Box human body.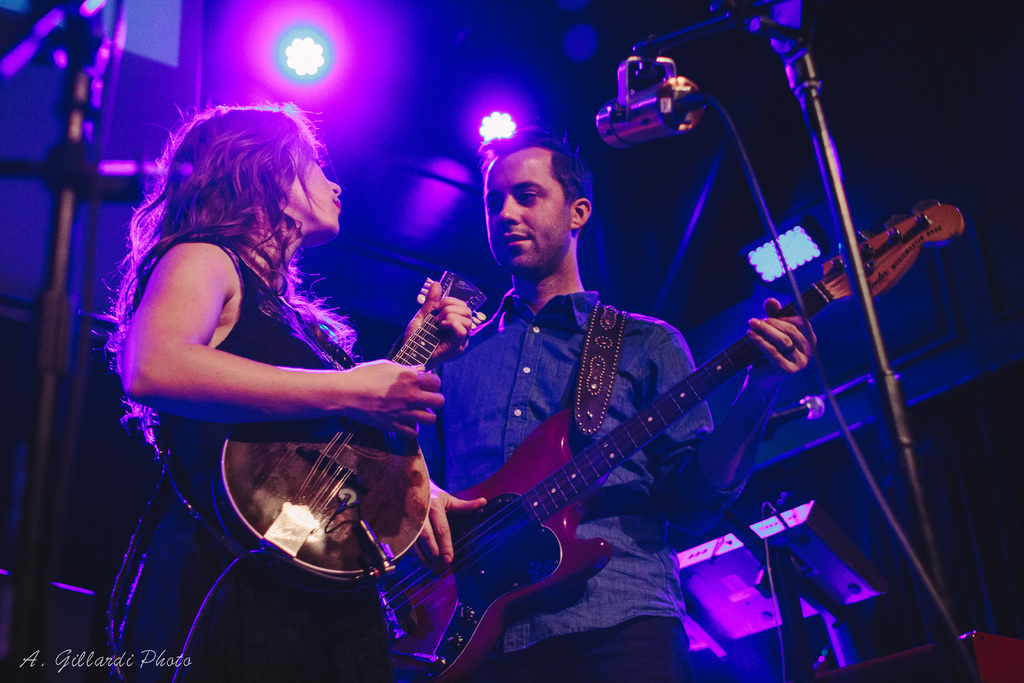
{"x1": 397, "y1": 297, "x2": 815, "y2": 682}.
